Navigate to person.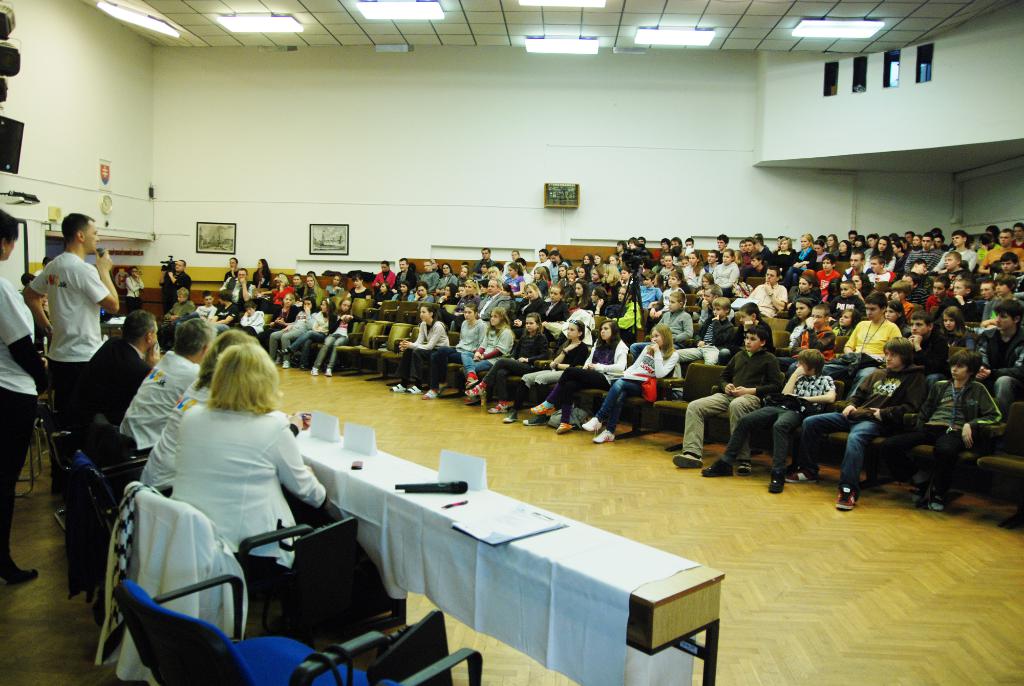
Navigation target: 847:228:865:256.
